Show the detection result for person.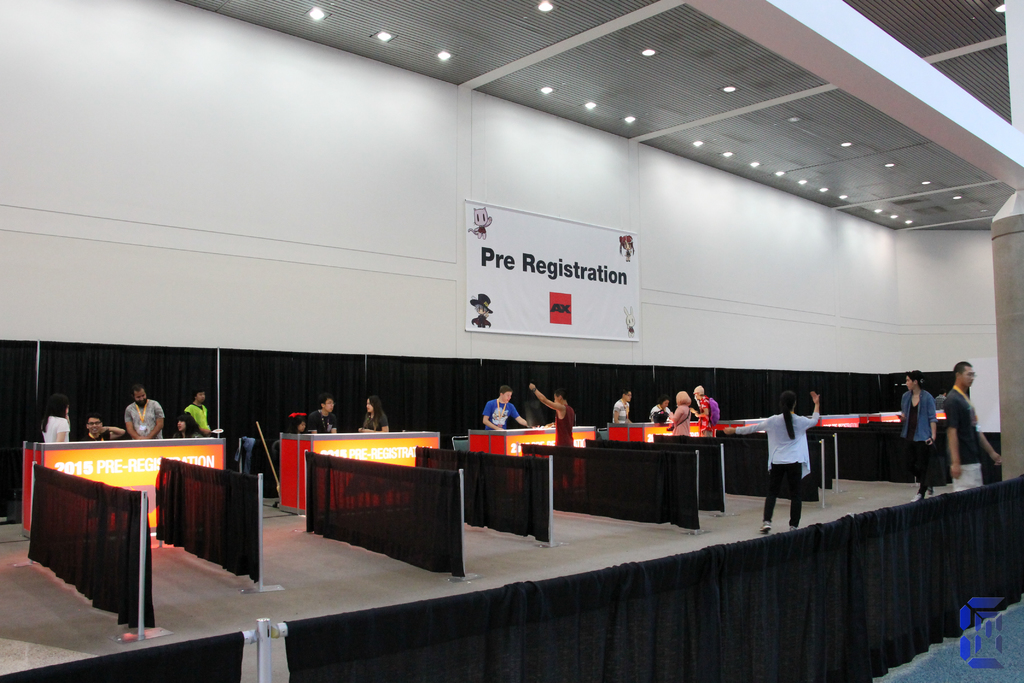
{"x1": 725, "y1": 390, "x2": 820, "y2": 532}.
